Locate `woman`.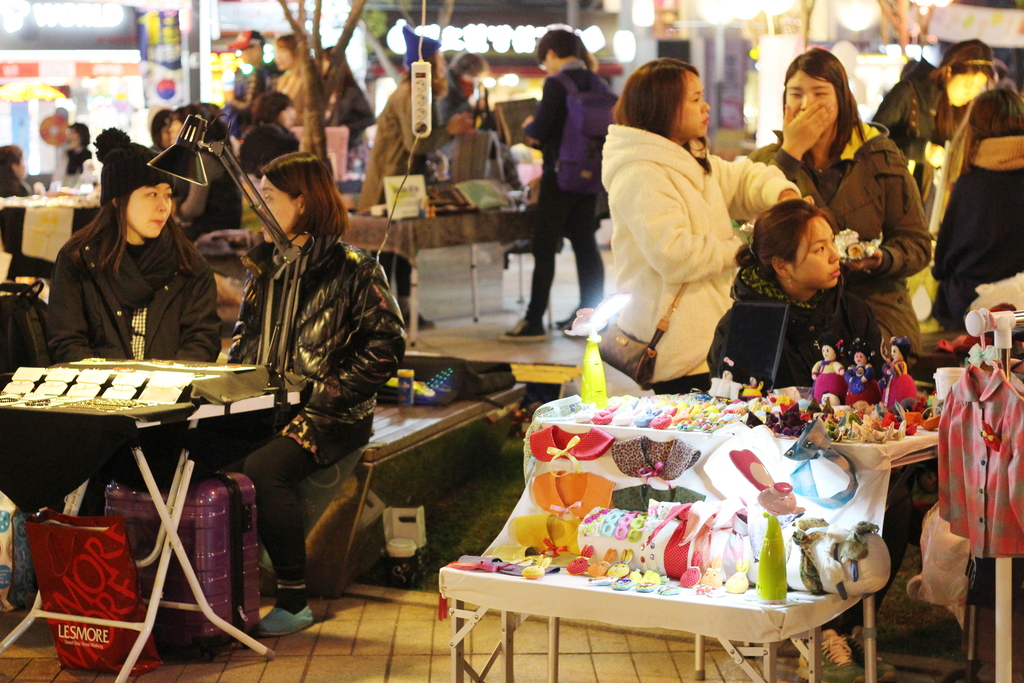
Bounding box: l=353, t=20, r=476, b=329.
